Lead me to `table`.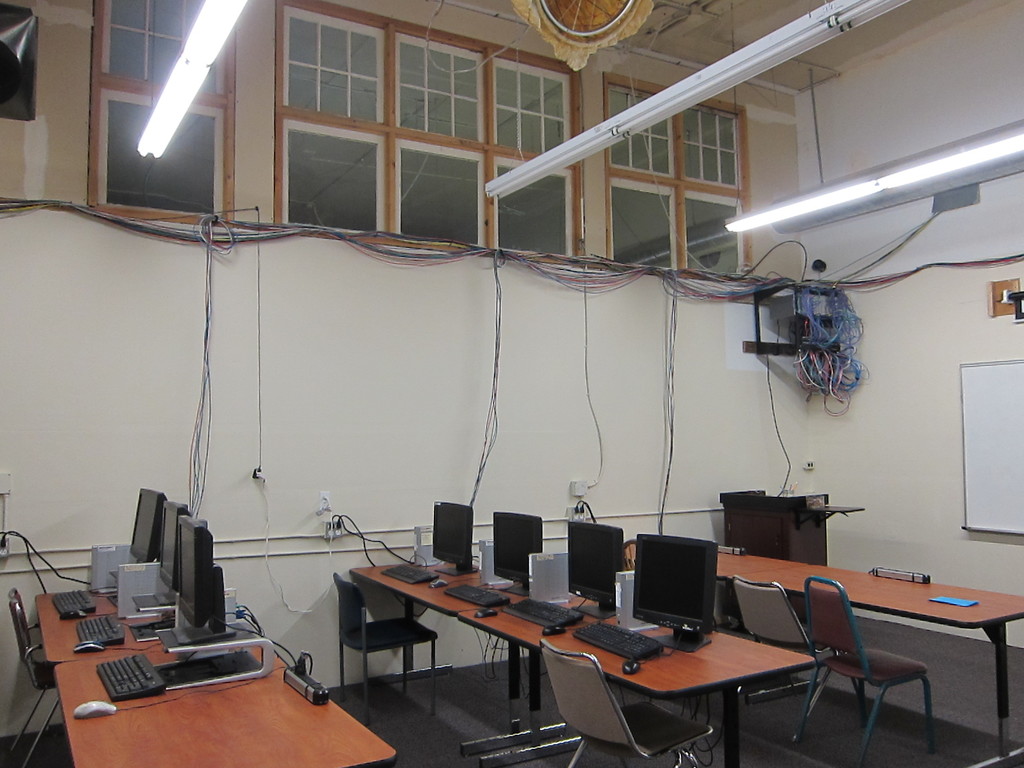
Lead to rect(457, 596, 813, 767).
